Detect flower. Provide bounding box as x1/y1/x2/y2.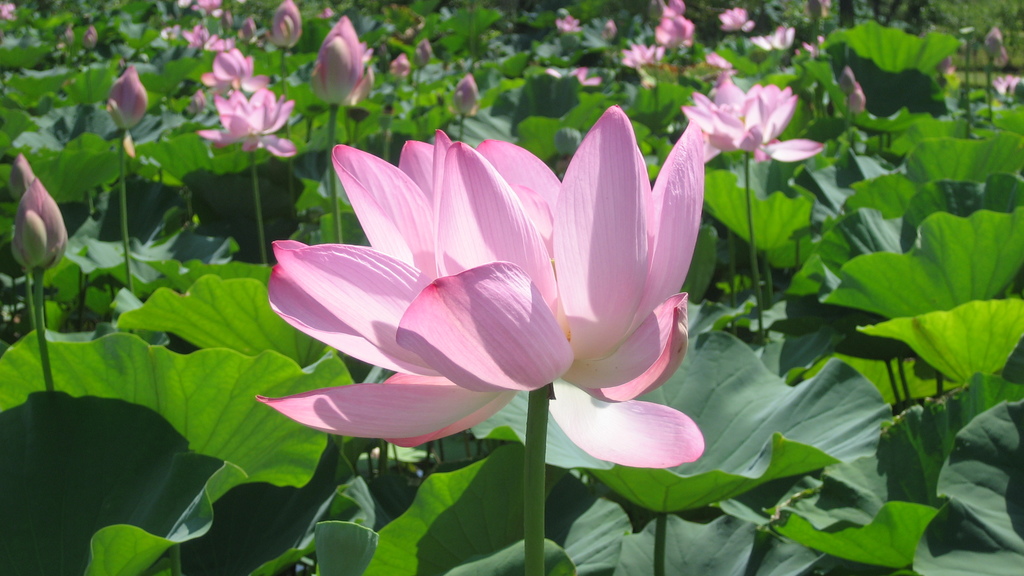
5/154/68/275.
